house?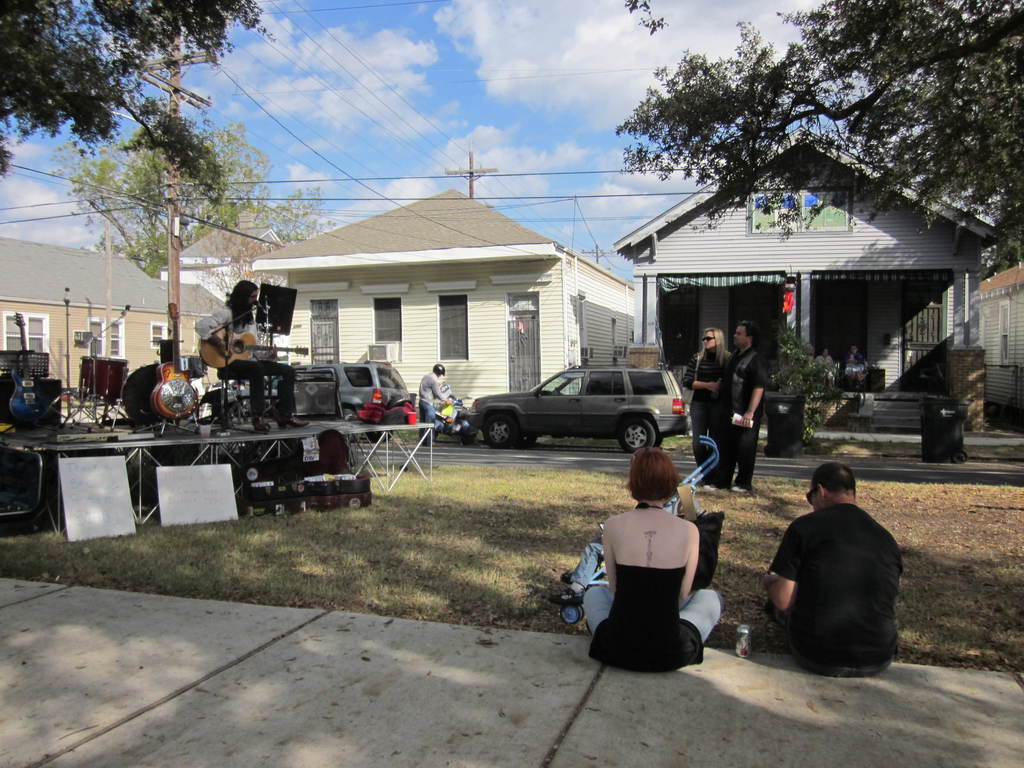
0, 248, 196, 380
